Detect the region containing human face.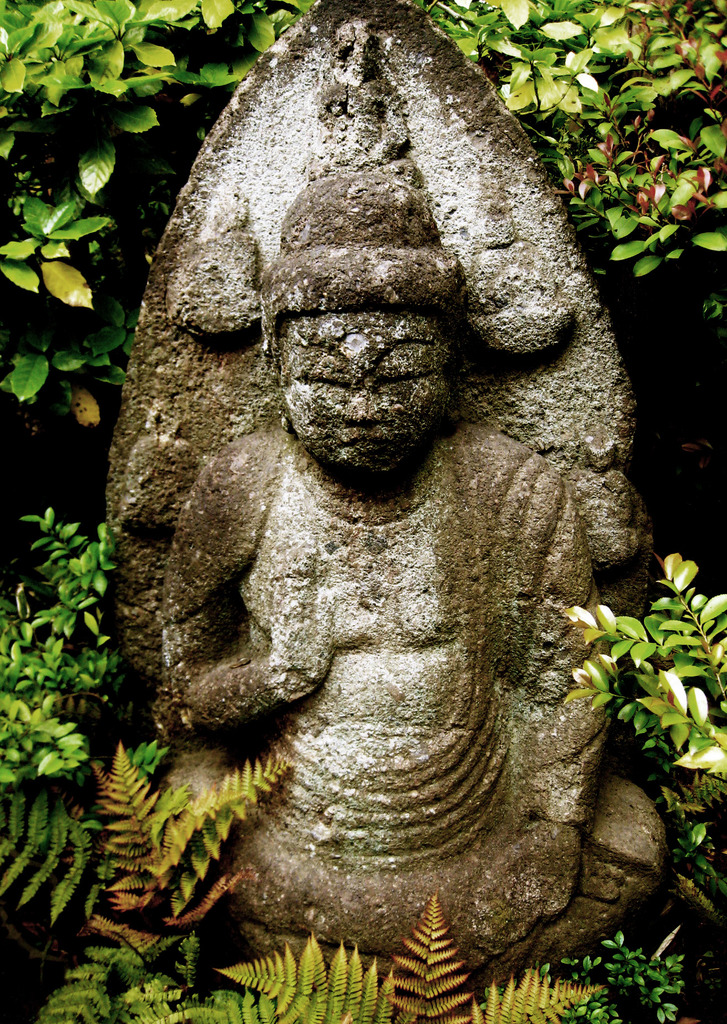
bbox(285, 309, 448, 476).
